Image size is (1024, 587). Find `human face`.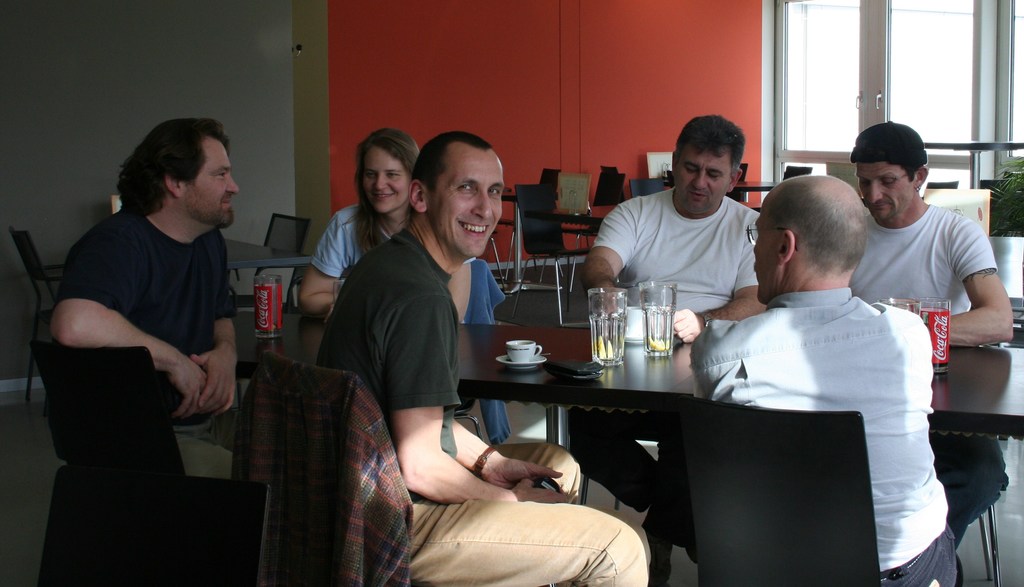
(182,140,241,222).
